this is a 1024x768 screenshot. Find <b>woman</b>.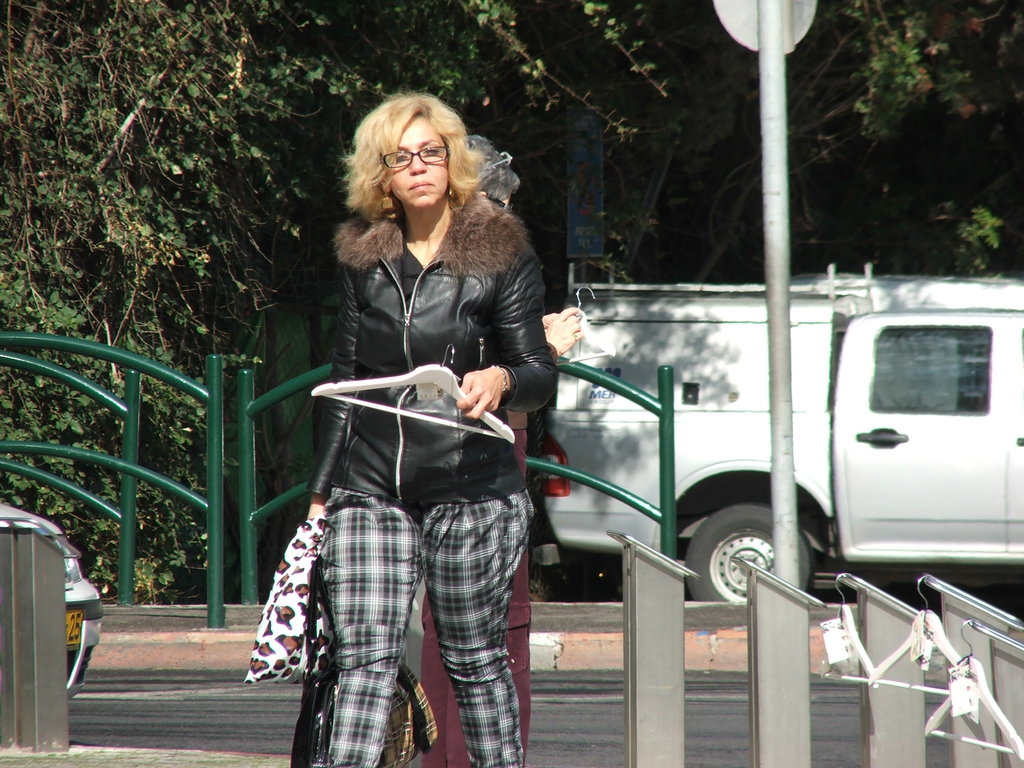
Bounding box: select_region(287, 117, 650, 744).
